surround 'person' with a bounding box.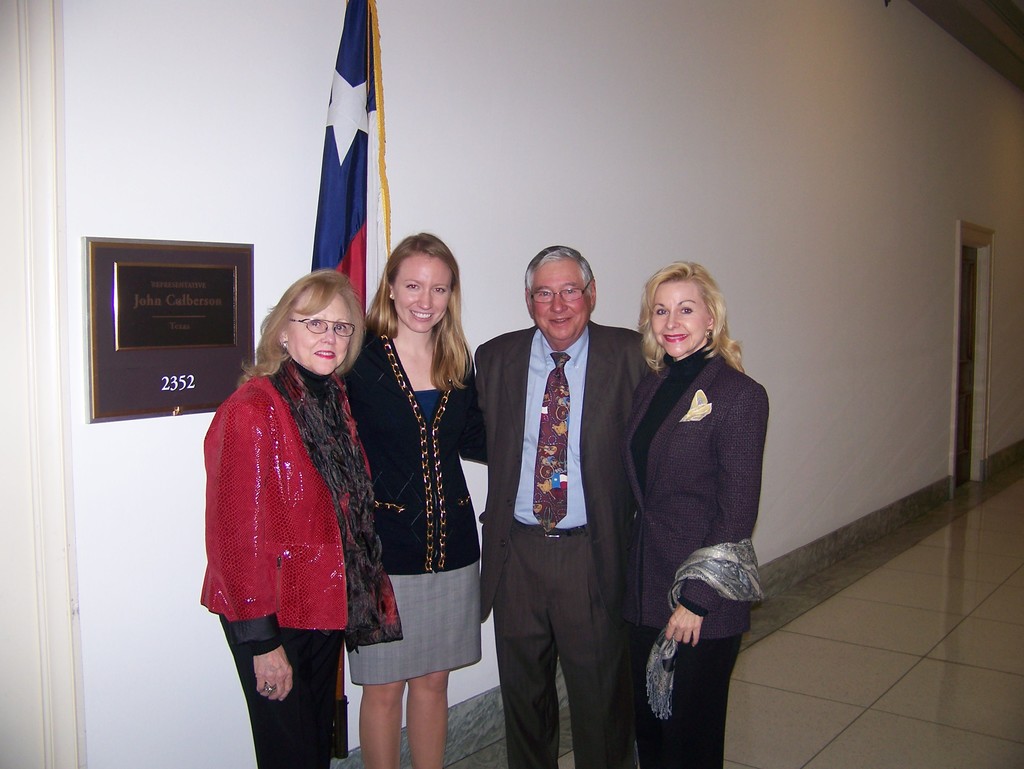
199/267/404/768.
